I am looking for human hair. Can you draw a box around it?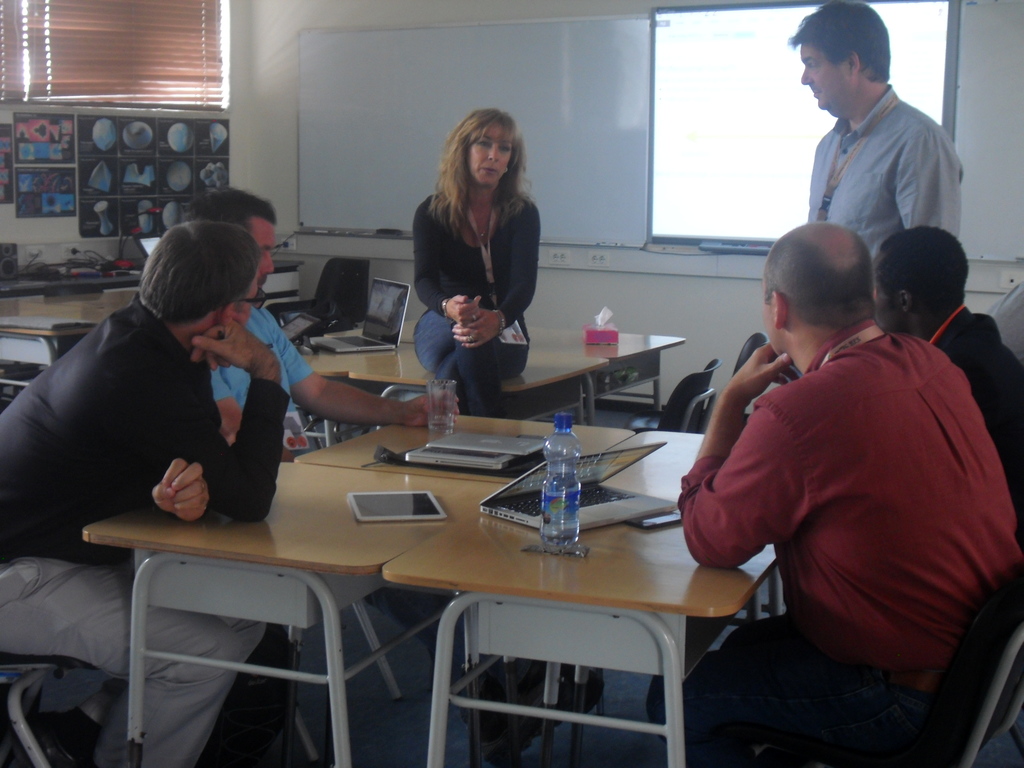
Sure, the bounding box is l=182, t=187, r=278, b=237.
